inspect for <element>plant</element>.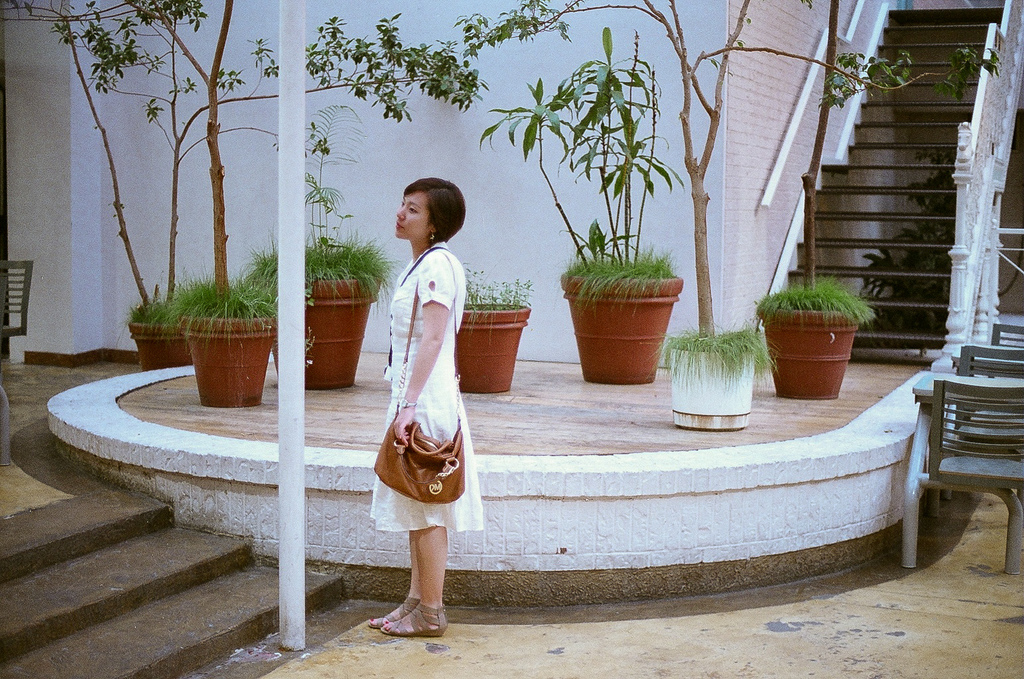
Inspection: x1=257, y1=228, x2=393, y2=300.
